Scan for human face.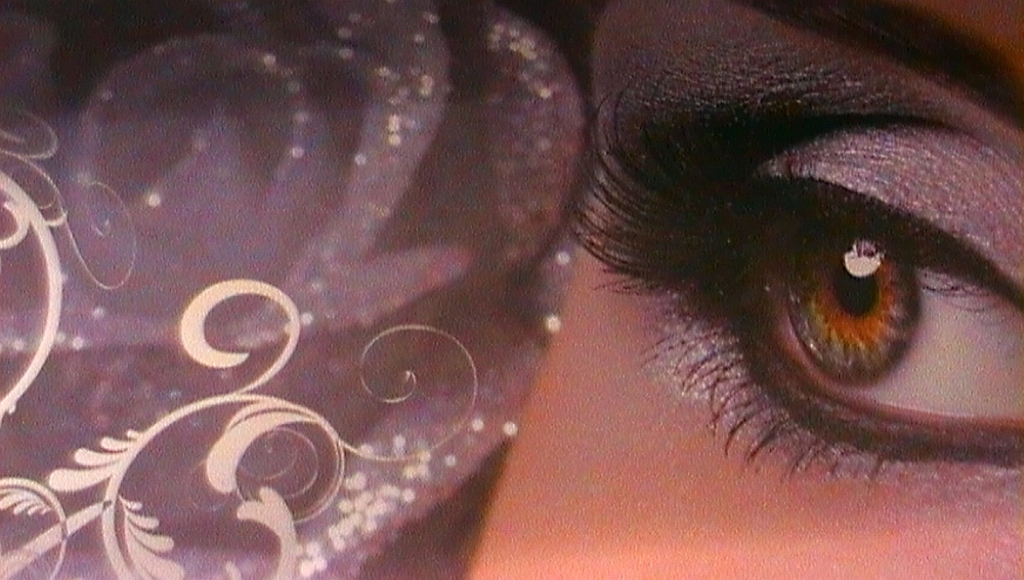
Scan result: Rect(466, 0, 1023, 579).
